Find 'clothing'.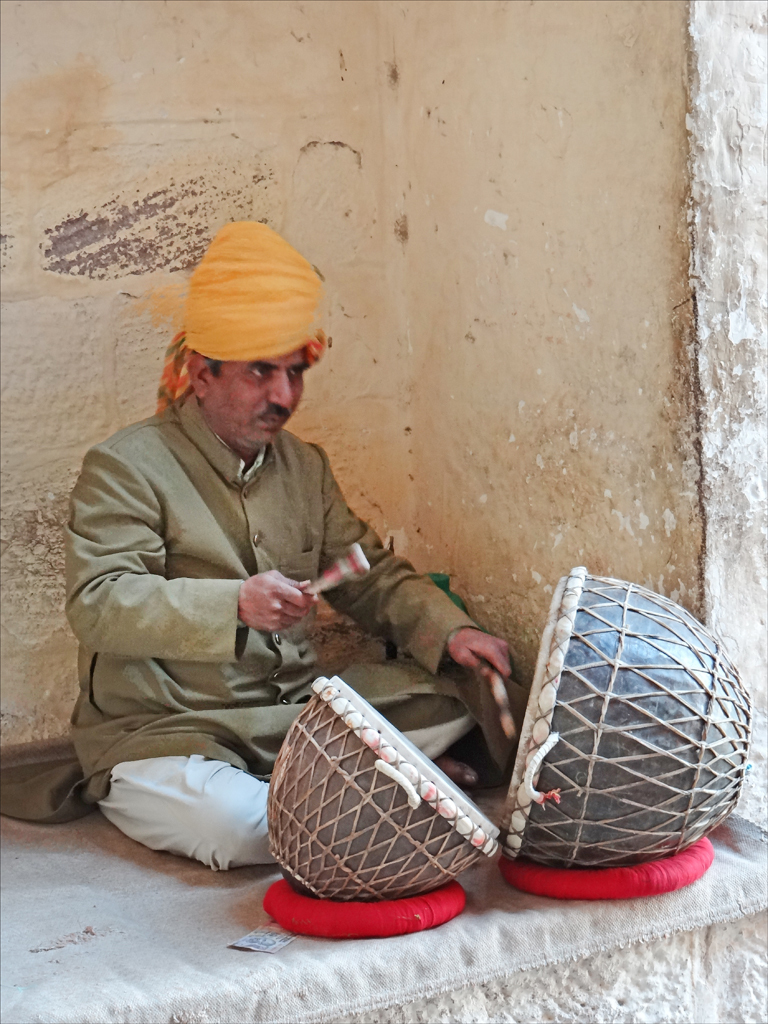
BBox(50, 351, 447, 827).
